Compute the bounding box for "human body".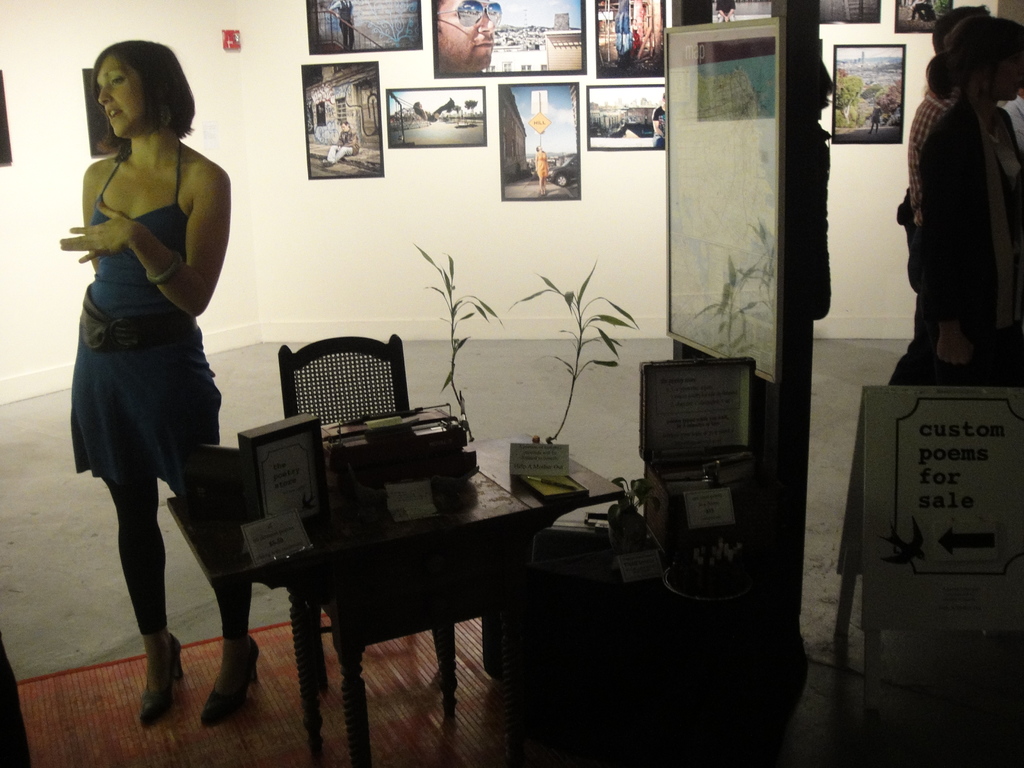
(left=533, top=151, right=549, bottom=198).
